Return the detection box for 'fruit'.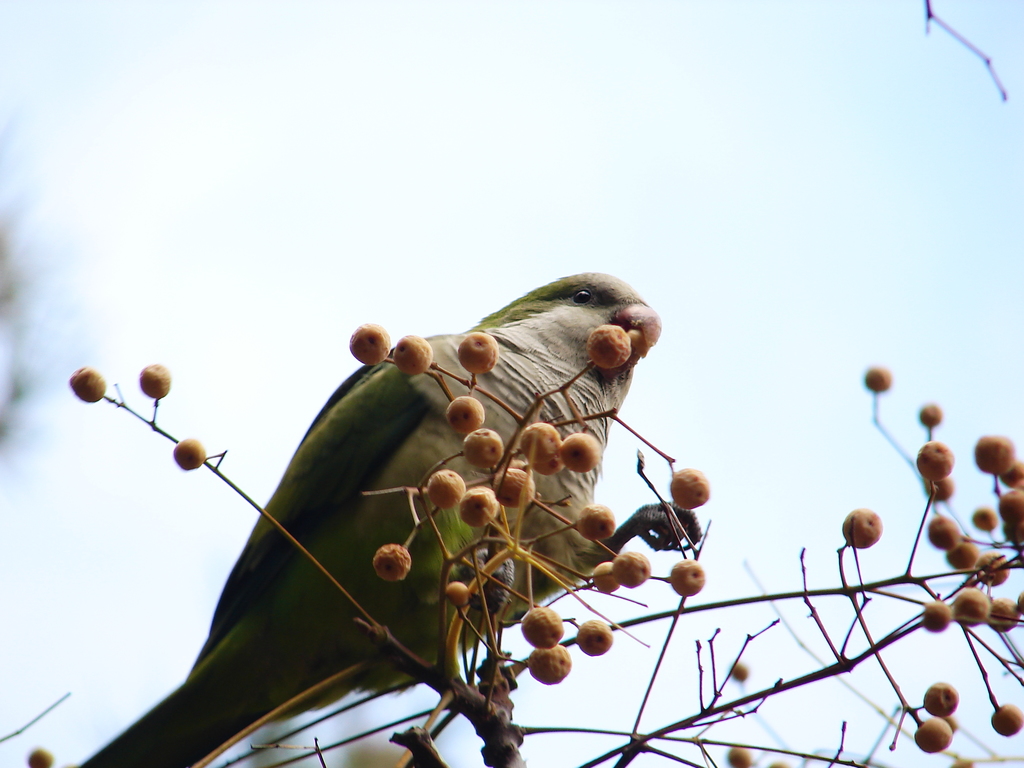
Rect(350, 324, 394, 367).
